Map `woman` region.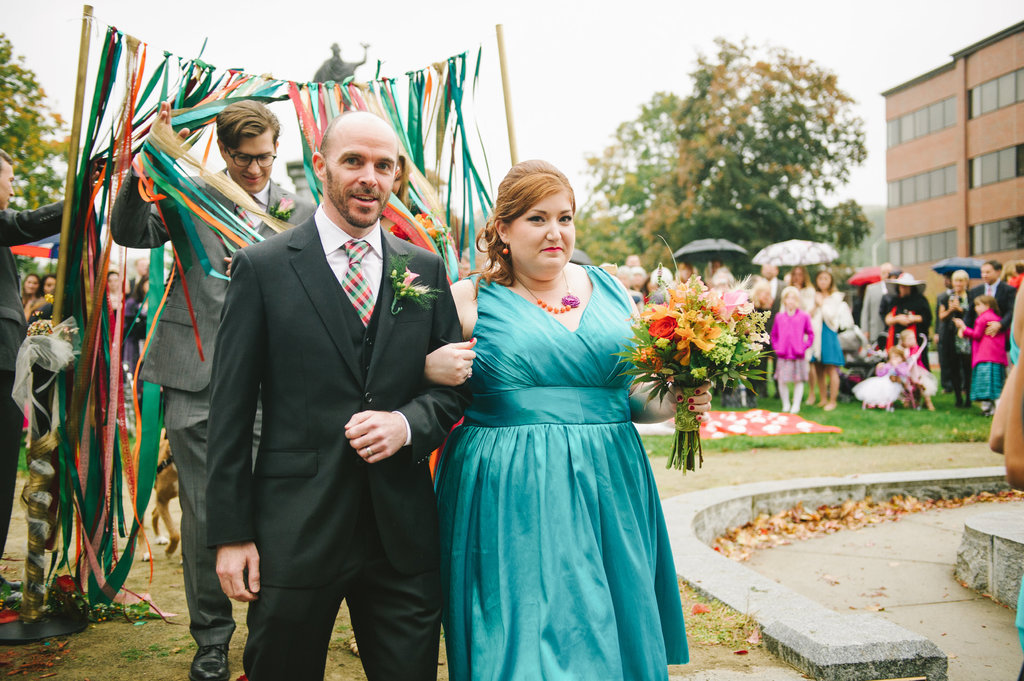
Mapped to left=21, top=275, right=42, bottom=322.
